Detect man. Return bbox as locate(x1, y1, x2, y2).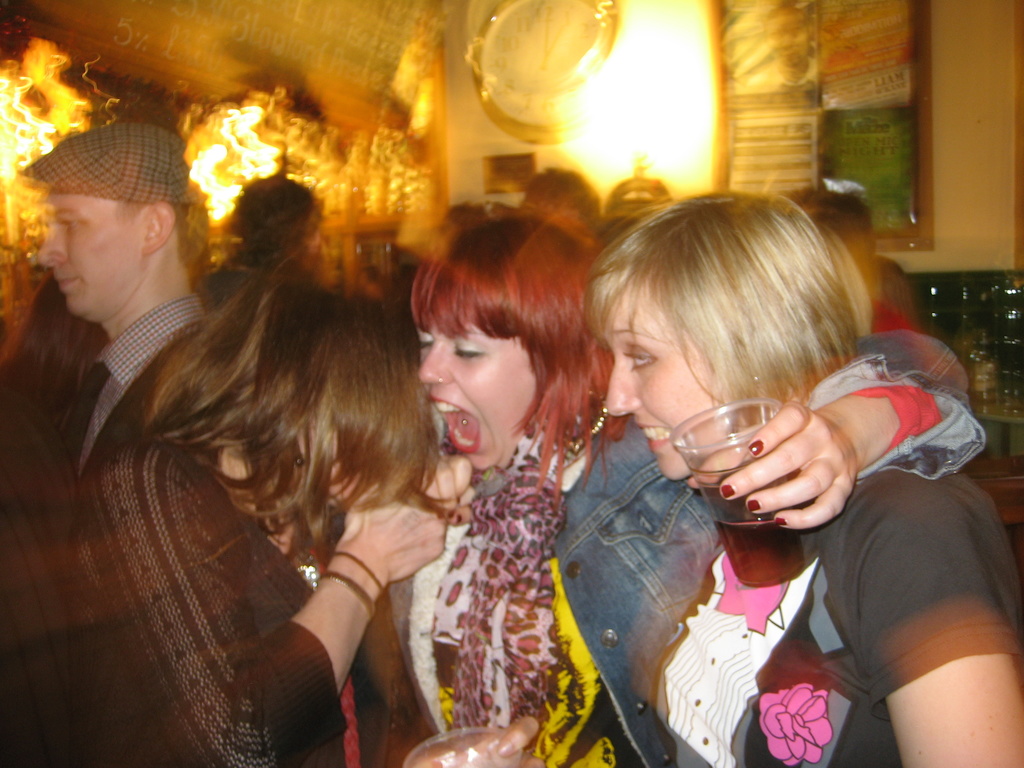
locate(19, 121, 205, 468).
